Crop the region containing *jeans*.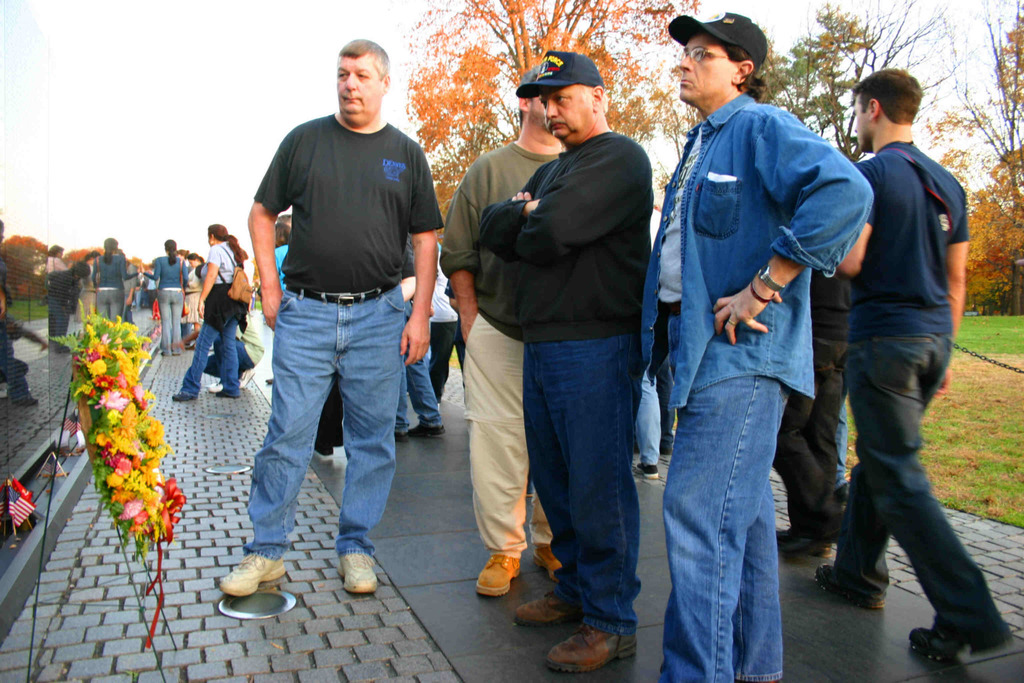
Crop region: [524,334,645,637].
